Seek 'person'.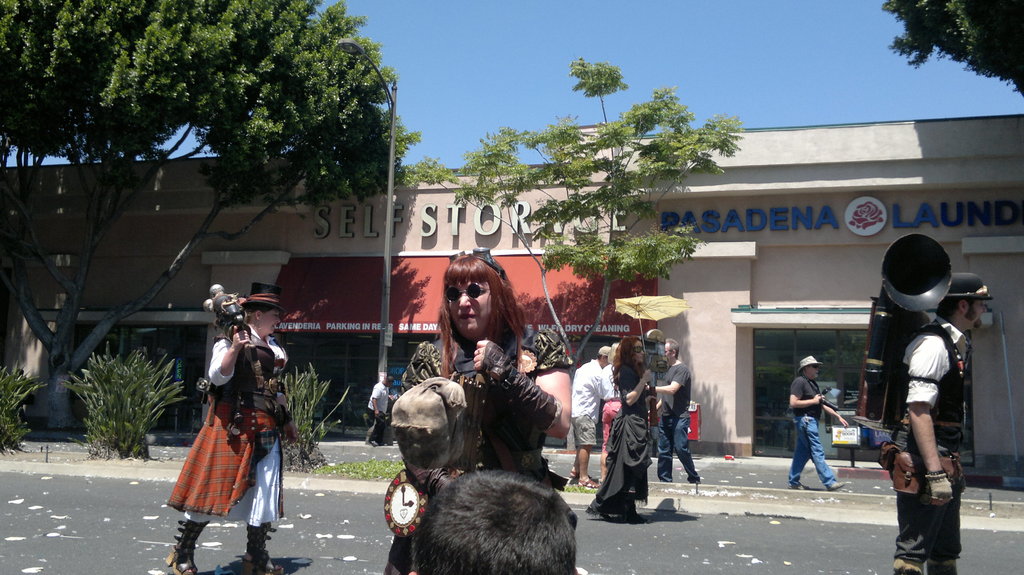
380 247 578 574.
